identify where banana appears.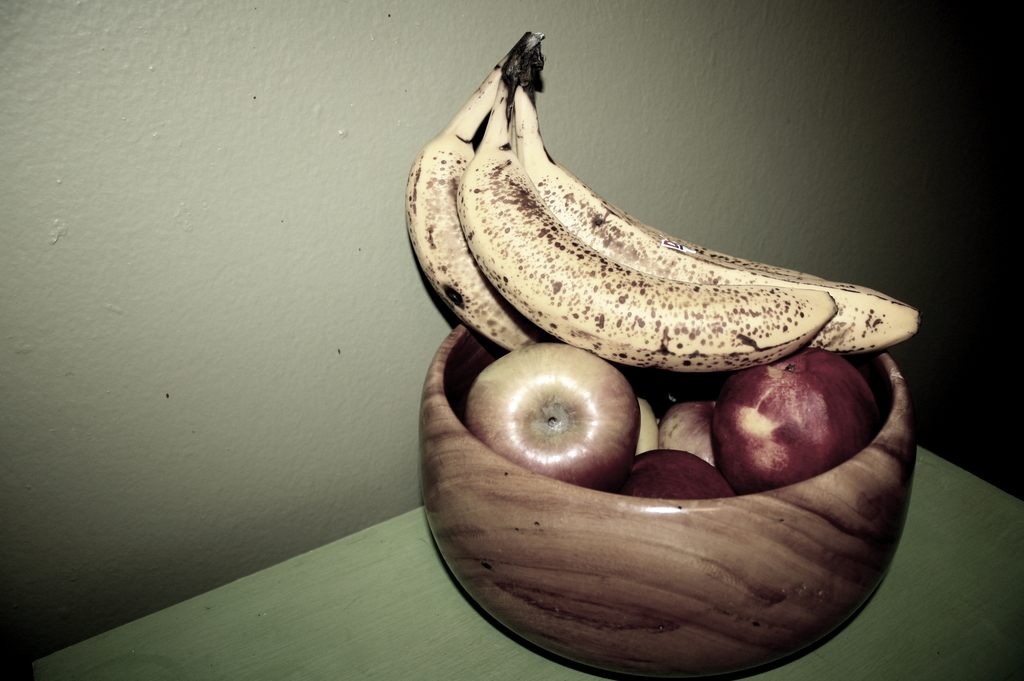
Appears at 515 83 917 355.
